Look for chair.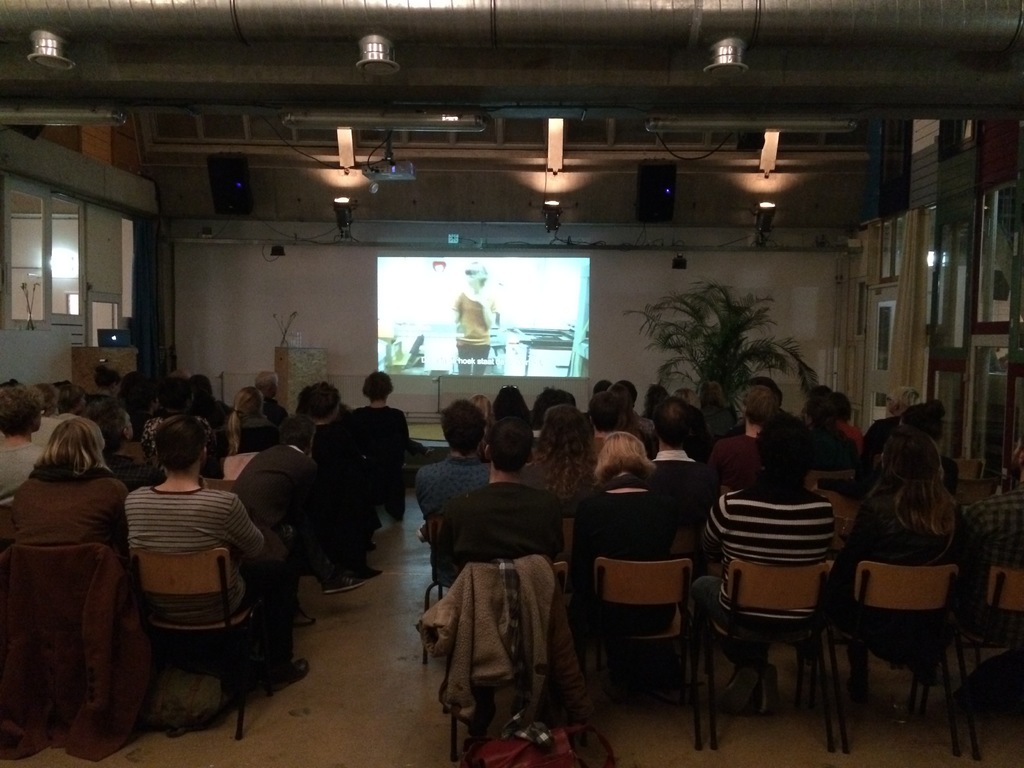
Found: bbox(956, 479, 1006, 526).
